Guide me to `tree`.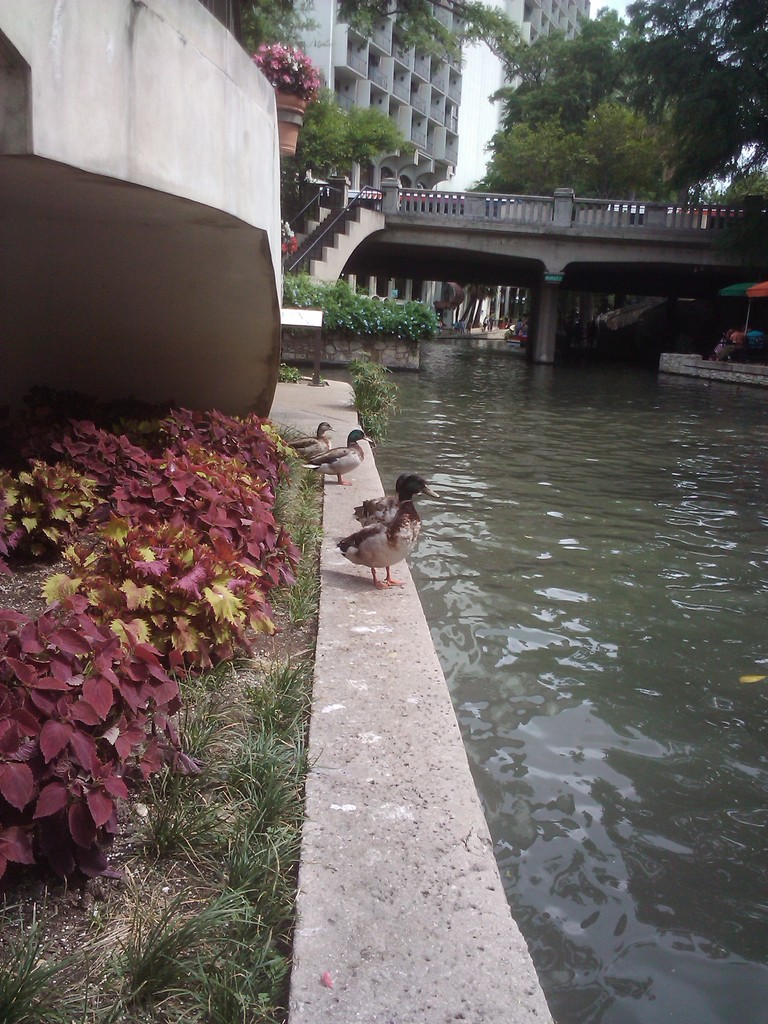
Guidance: <region>465, 113, 609, 200</region>.
